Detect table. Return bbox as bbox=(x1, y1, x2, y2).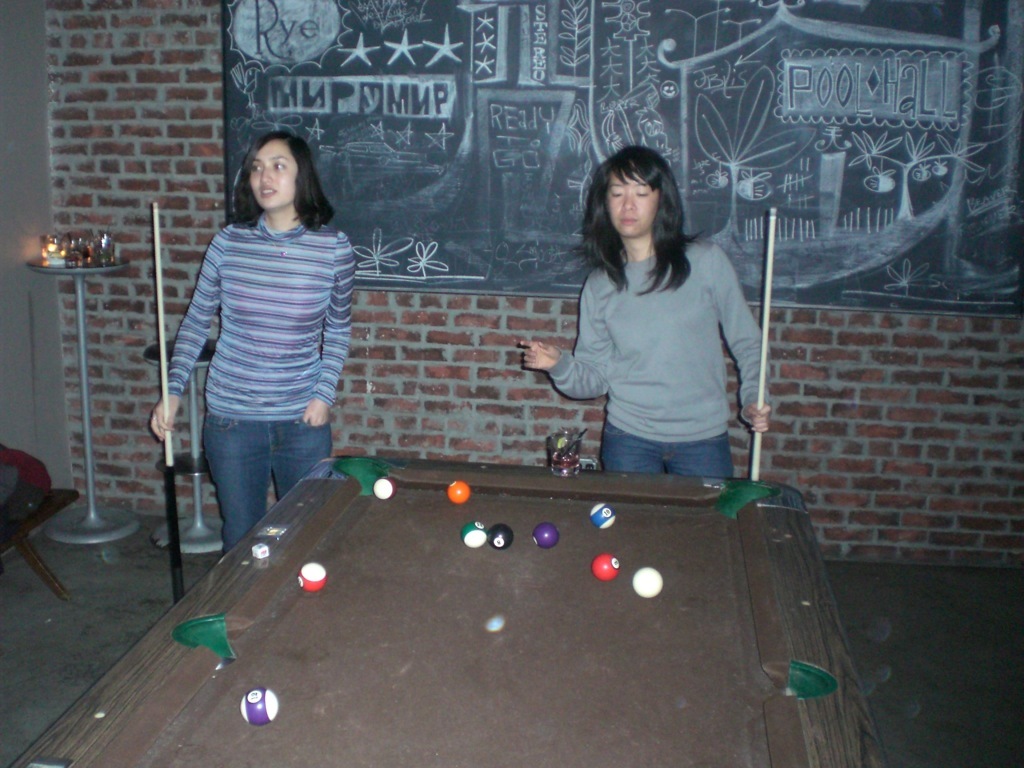
bbox=(77, 435, 909, 757).
